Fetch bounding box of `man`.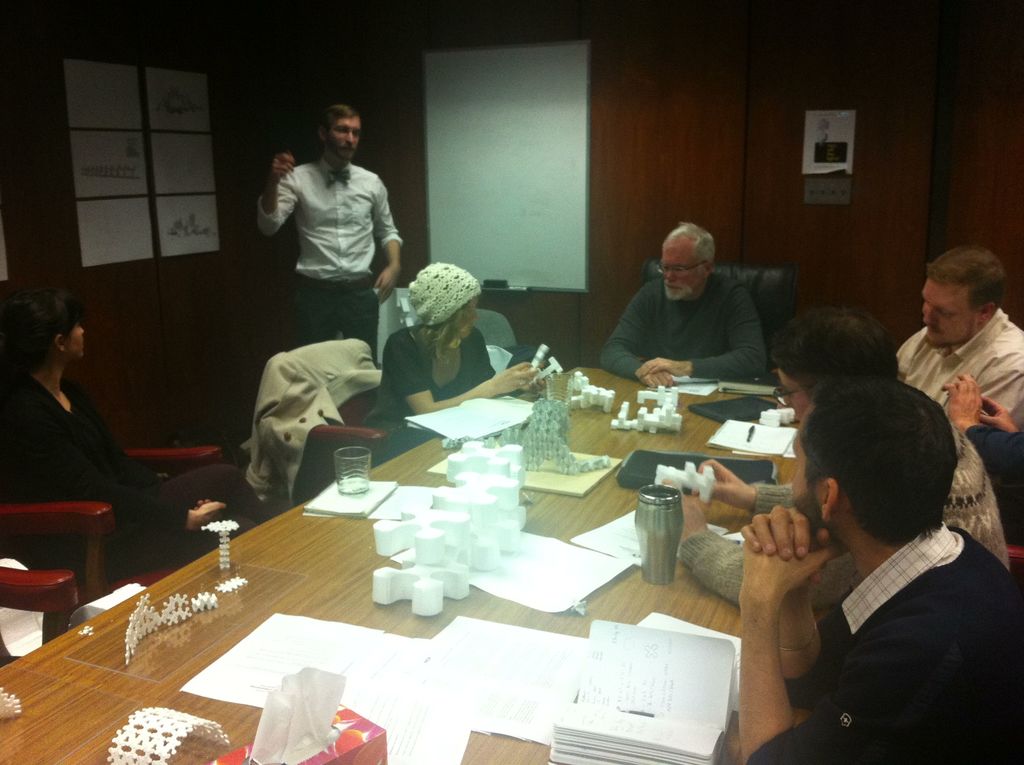
Bbox: bbox=(253, 98, 409, 369).
